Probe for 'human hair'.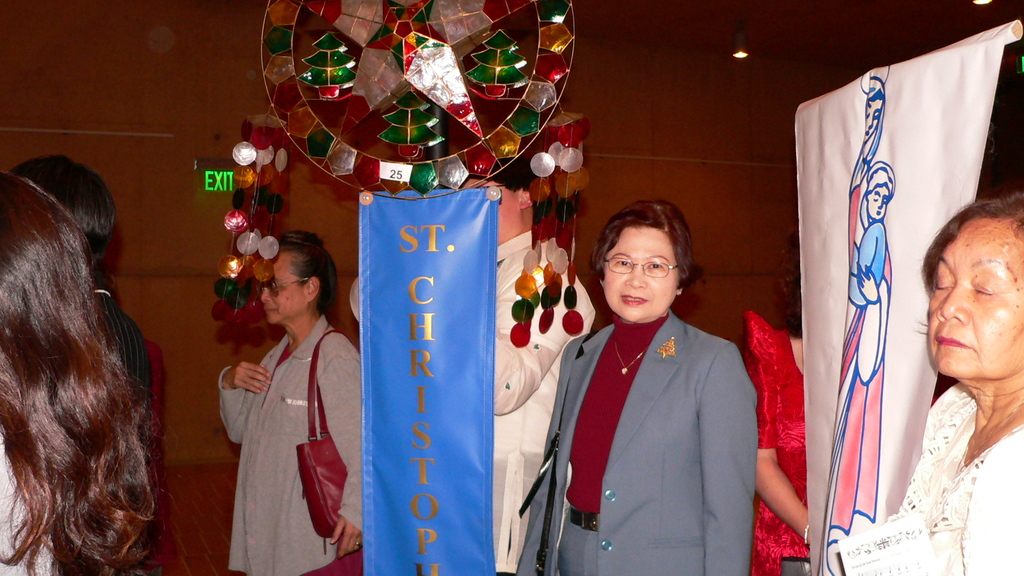
Probe result: 868/166/893/184.
